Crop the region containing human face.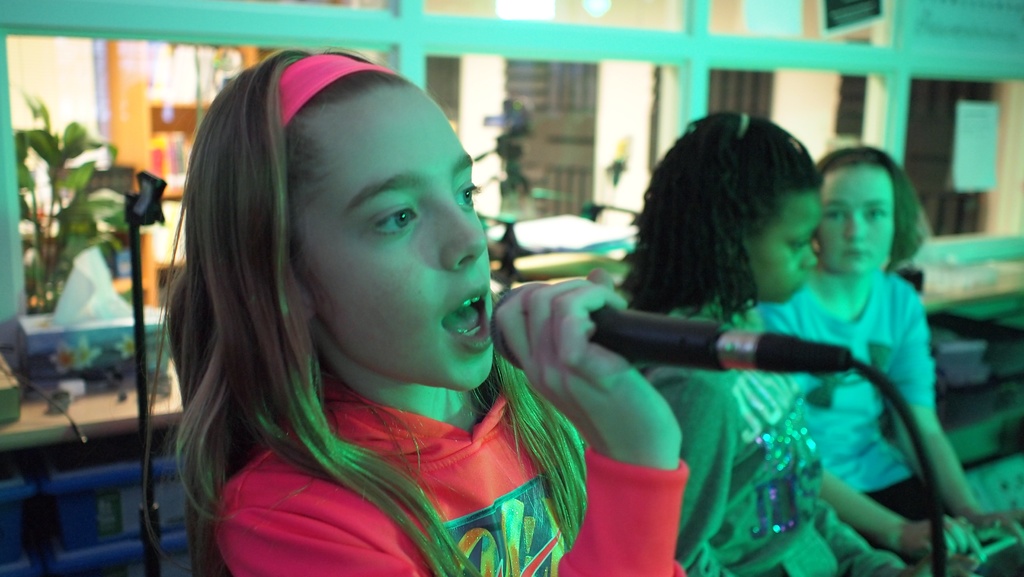
Crop region: x1=819, y1=167, x2=895, y2=275.
